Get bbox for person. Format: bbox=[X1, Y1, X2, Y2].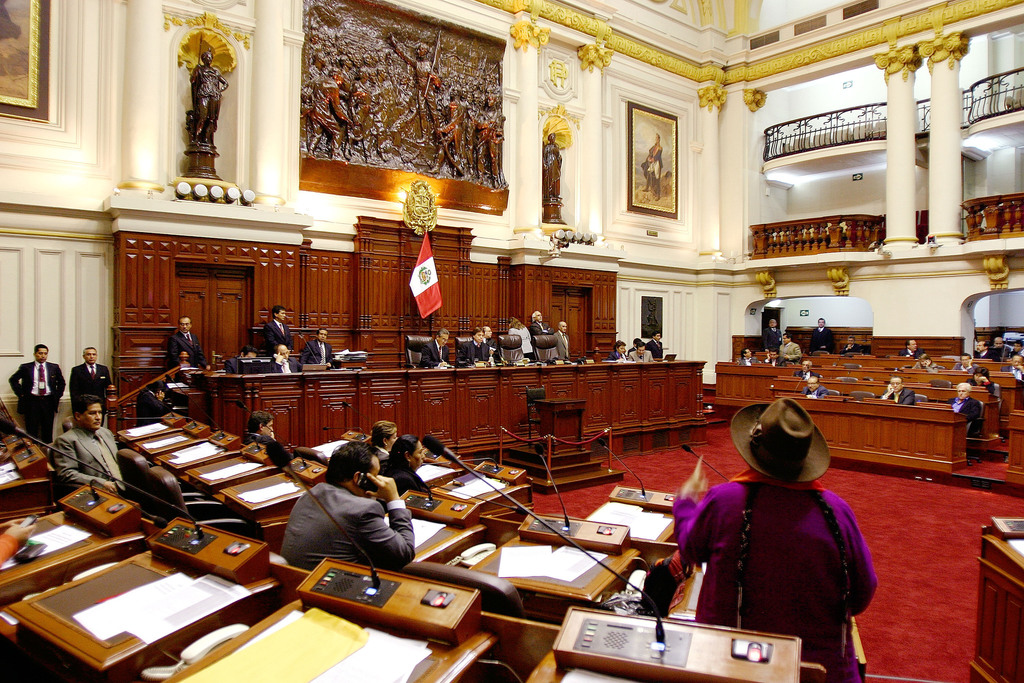
bbox=[796, 353, 819, 378].
